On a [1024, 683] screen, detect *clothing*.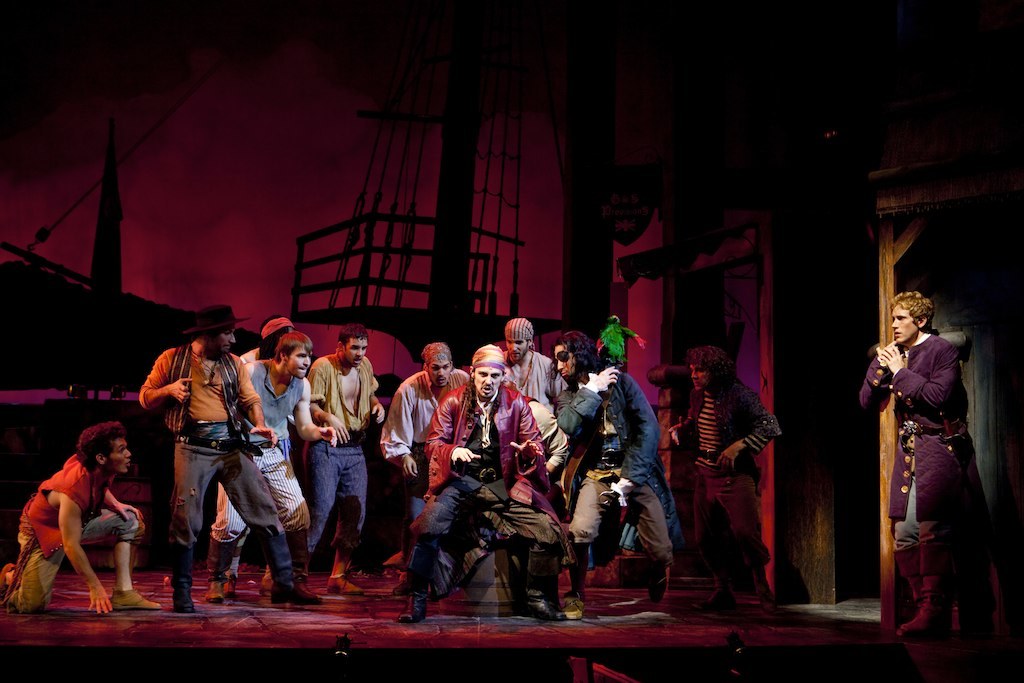
locate(210, 340, 260, 542).
